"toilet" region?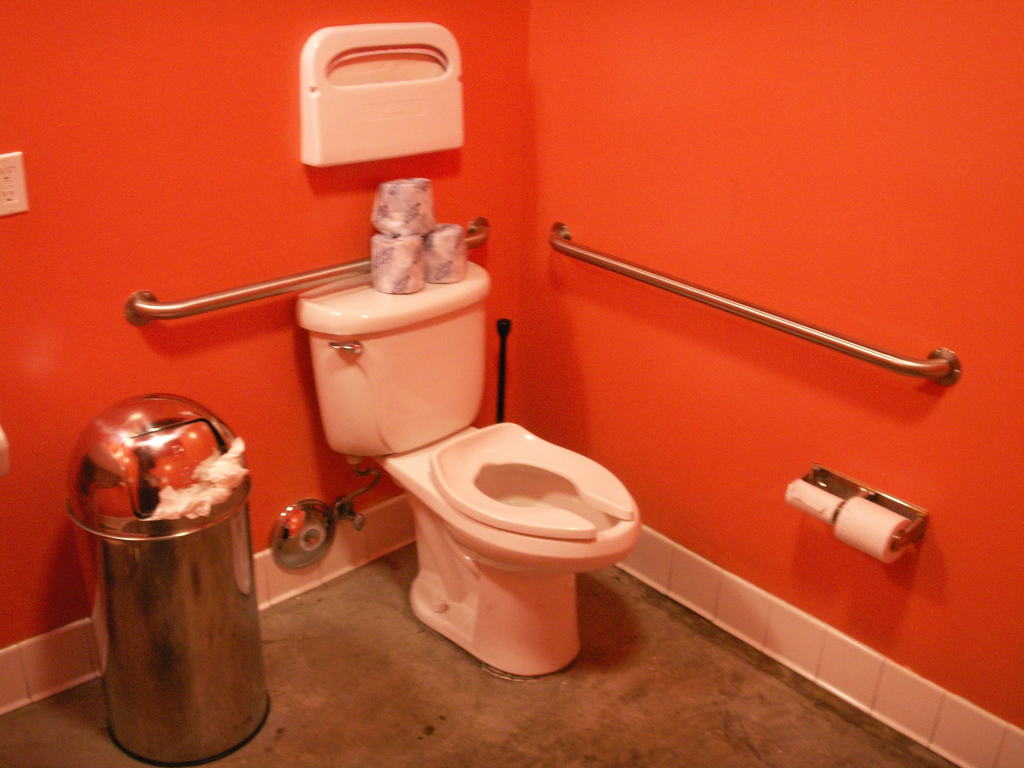
region(305, 256, 652, 679)
